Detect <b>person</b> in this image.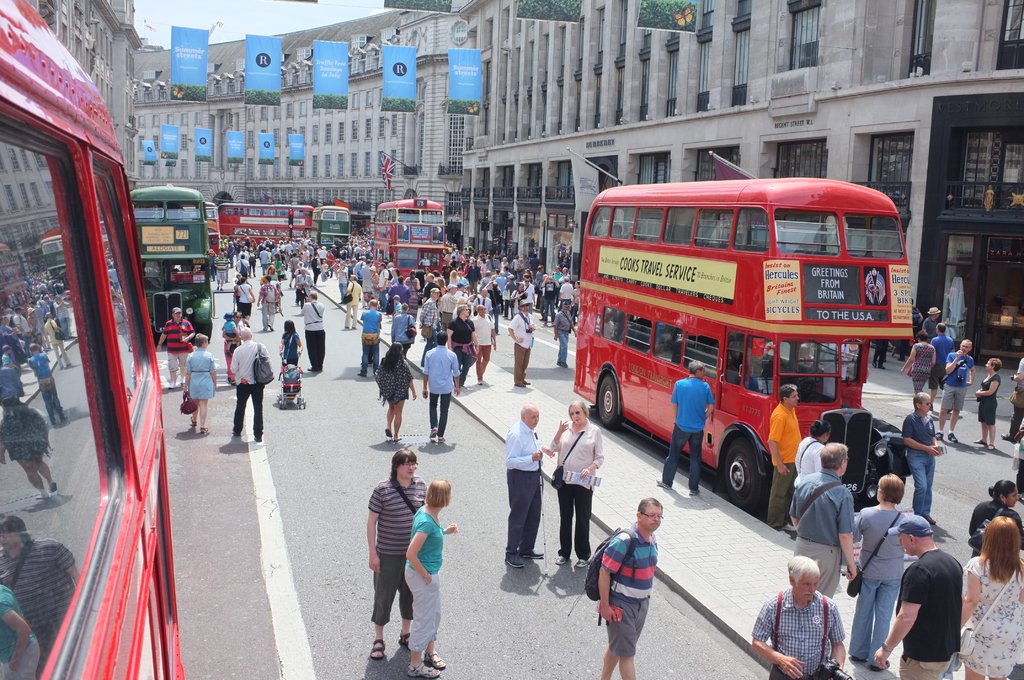
Detection: Rect(552, 399, 606, 567).
